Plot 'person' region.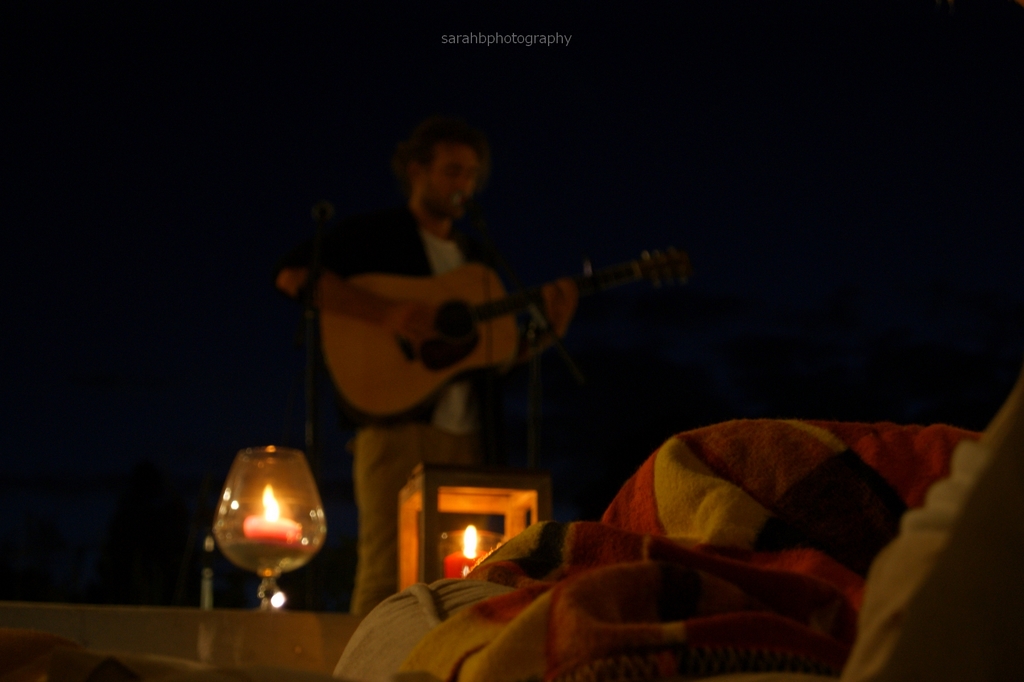
Plotted at bbox=(275, 116, 574, 614).
